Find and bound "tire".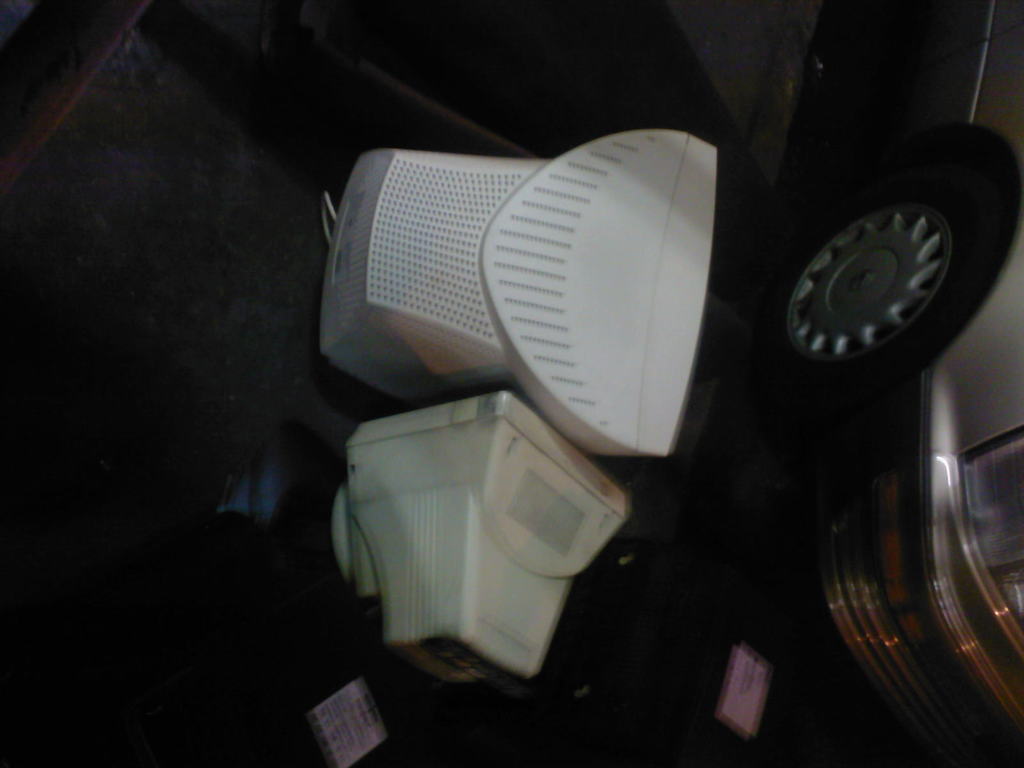
Bound: [left=758, top=114, right=1023, bottom=397].
